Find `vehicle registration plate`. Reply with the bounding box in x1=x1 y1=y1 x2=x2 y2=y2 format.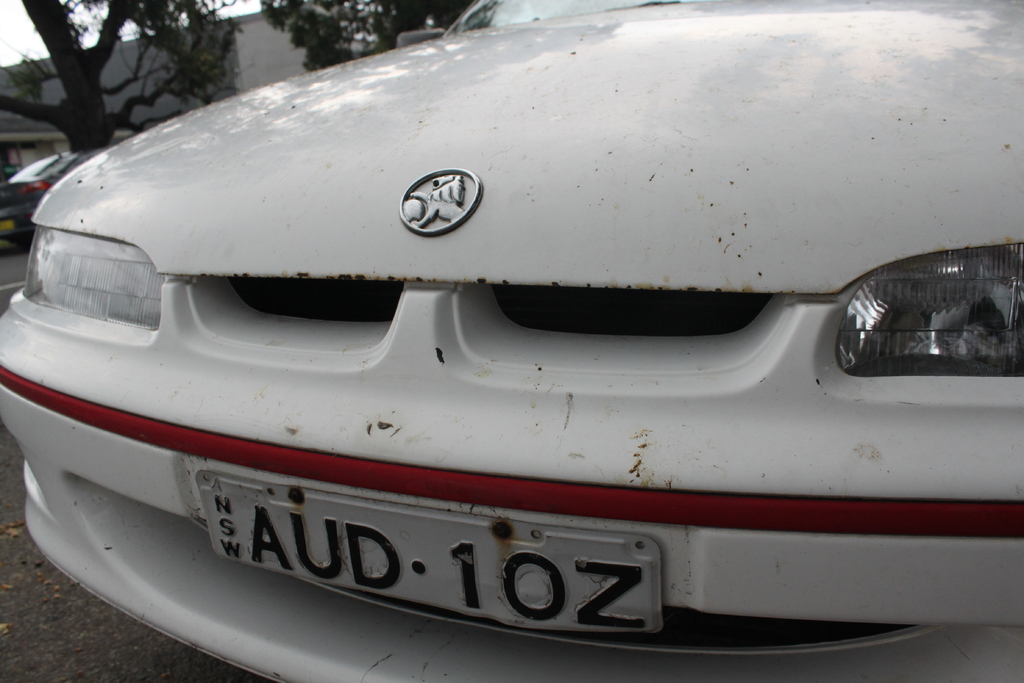
x1=197 y1=474 x2=661 y2=638.
